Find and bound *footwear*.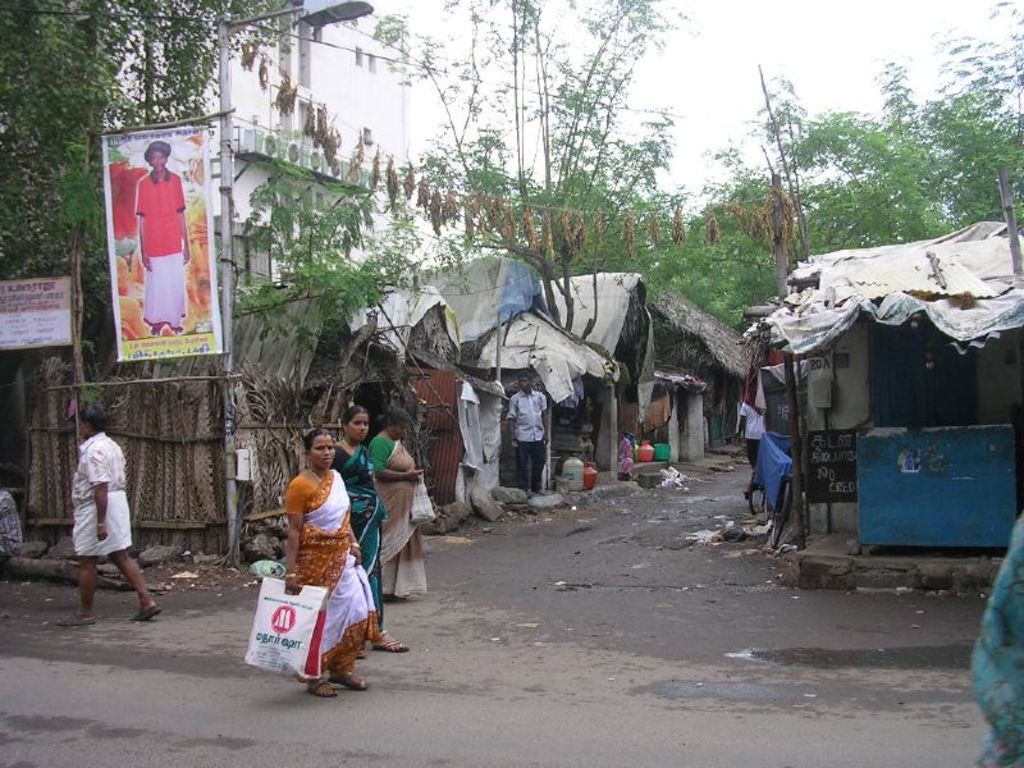
Bound: (left=334, top=675, right=372, bottom=695).
